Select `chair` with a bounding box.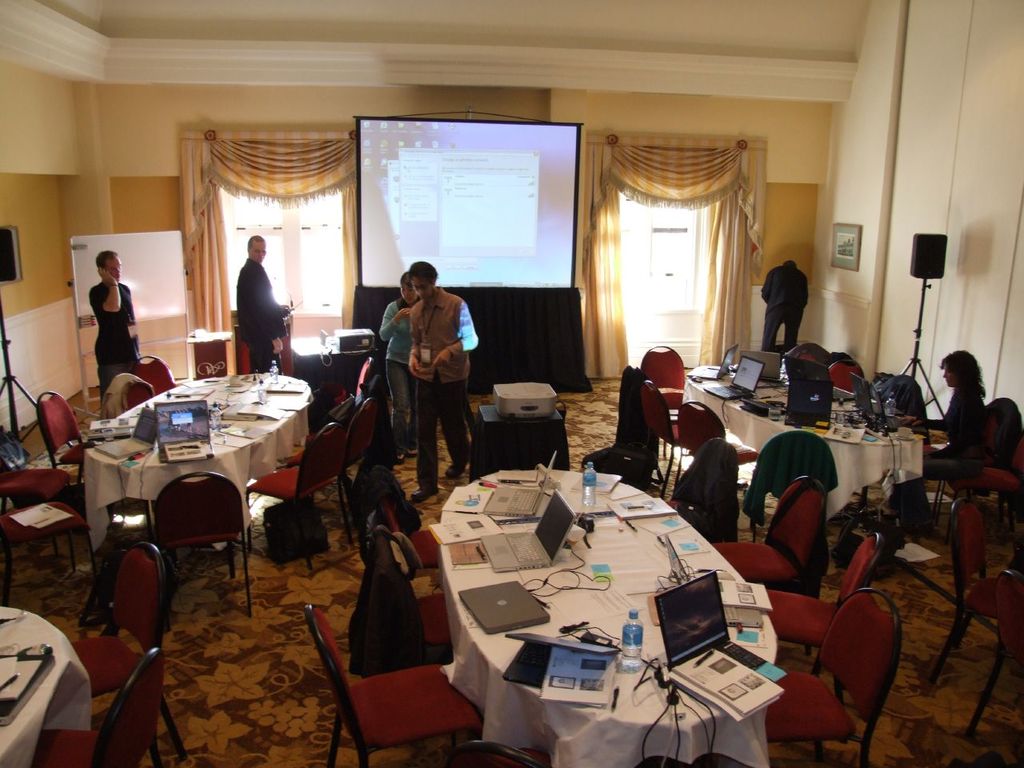
Rect(822, 354, 859, 398).
